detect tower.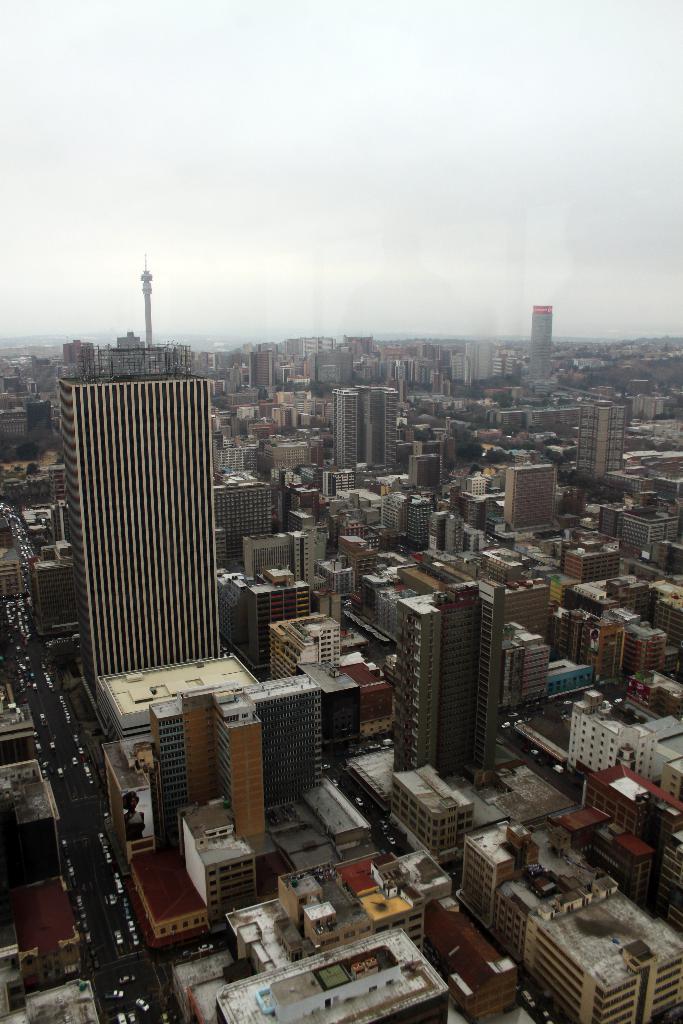
Detected at <region>579, 386, 642, 474</region>.
